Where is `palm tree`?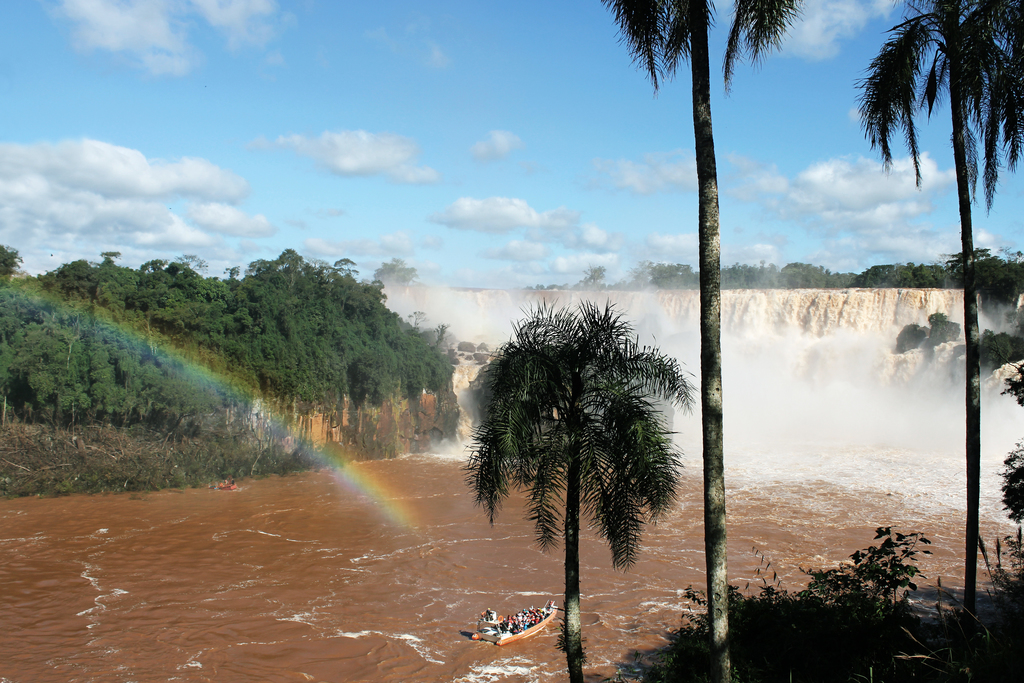
BBox(595, 0, 797, 682).
